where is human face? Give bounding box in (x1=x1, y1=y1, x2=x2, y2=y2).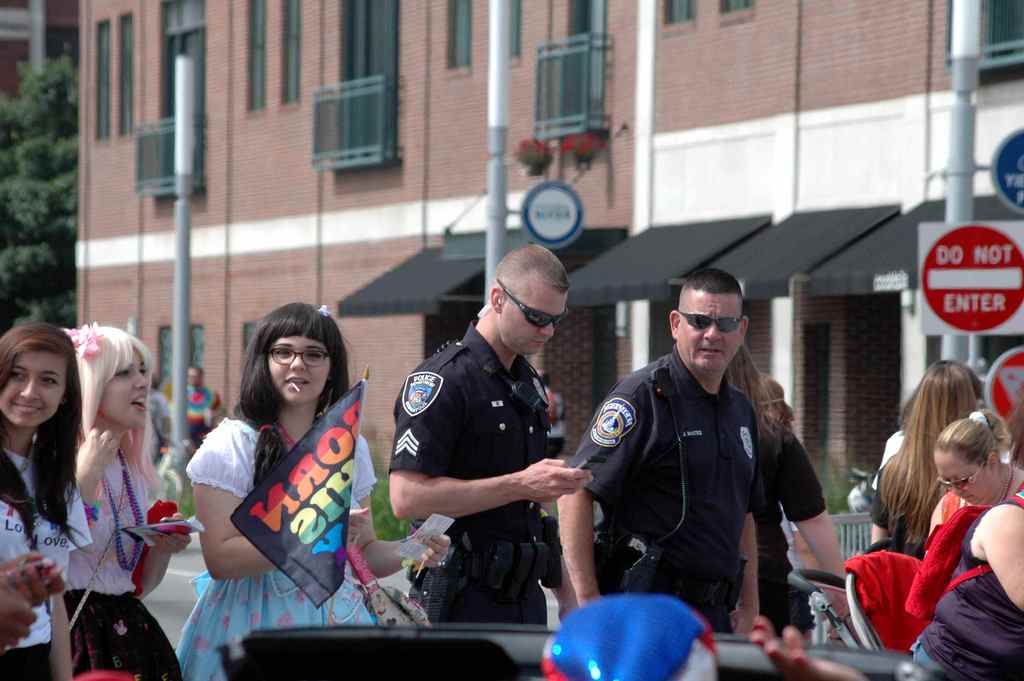
(x1=6, y1=344, x2=65, y2=438).
